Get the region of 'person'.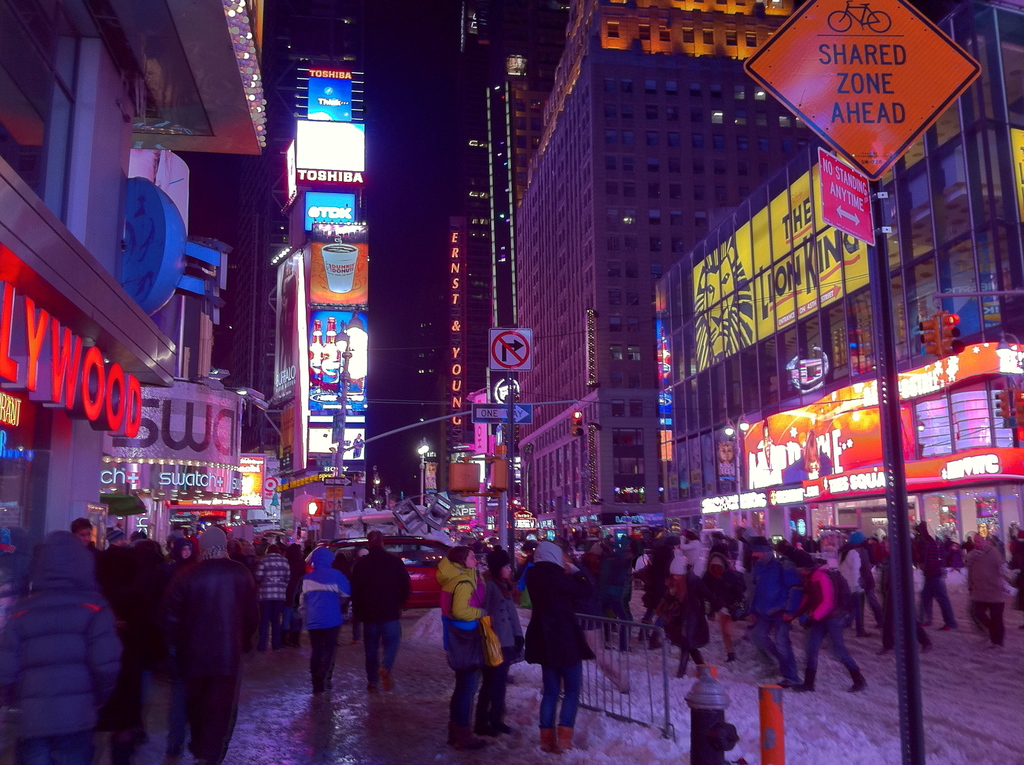
box=[518, 539, 628, 753].
